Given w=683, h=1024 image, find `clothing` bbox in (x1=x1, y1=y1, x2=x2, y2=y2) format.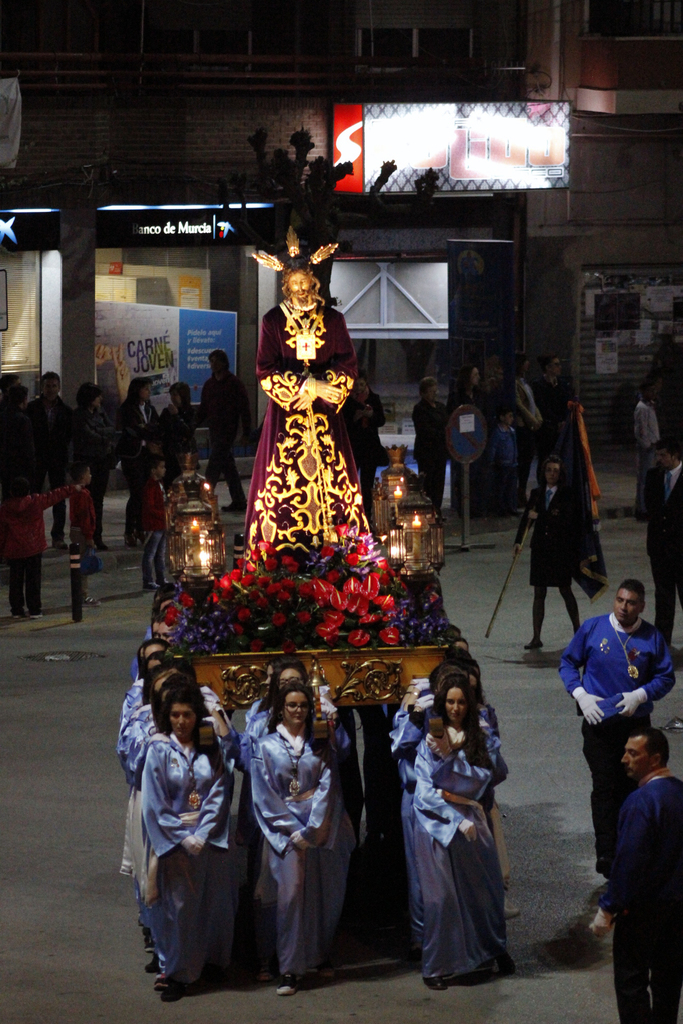
(x1=518, y1=483, x2=575, y2=589).
